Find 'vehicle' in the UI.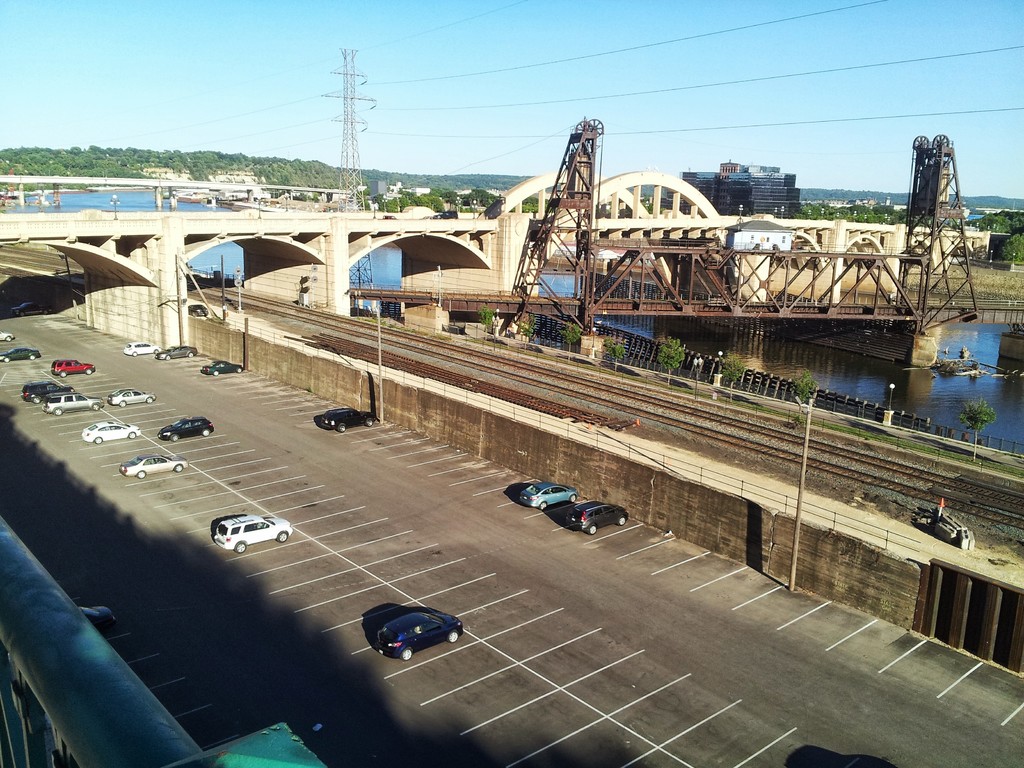
UI element at {"x1": 127, "y1": 338, "x2": 160, "y2": 358}.
